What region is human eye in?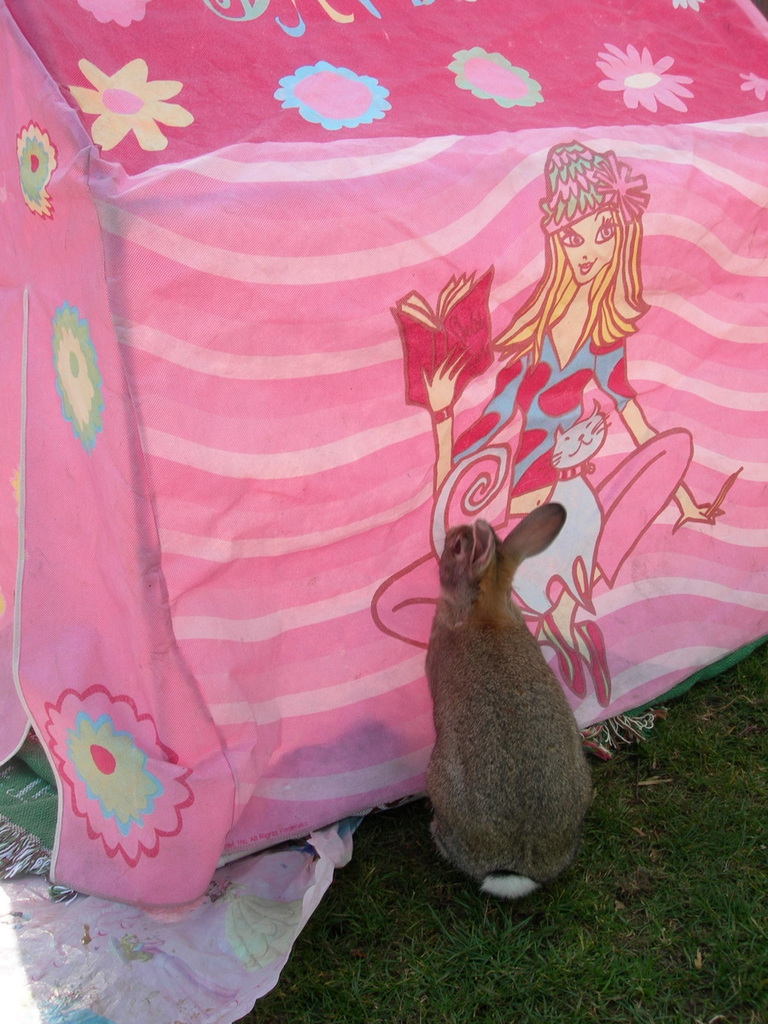
select_region(557, 229, 588, 247).
